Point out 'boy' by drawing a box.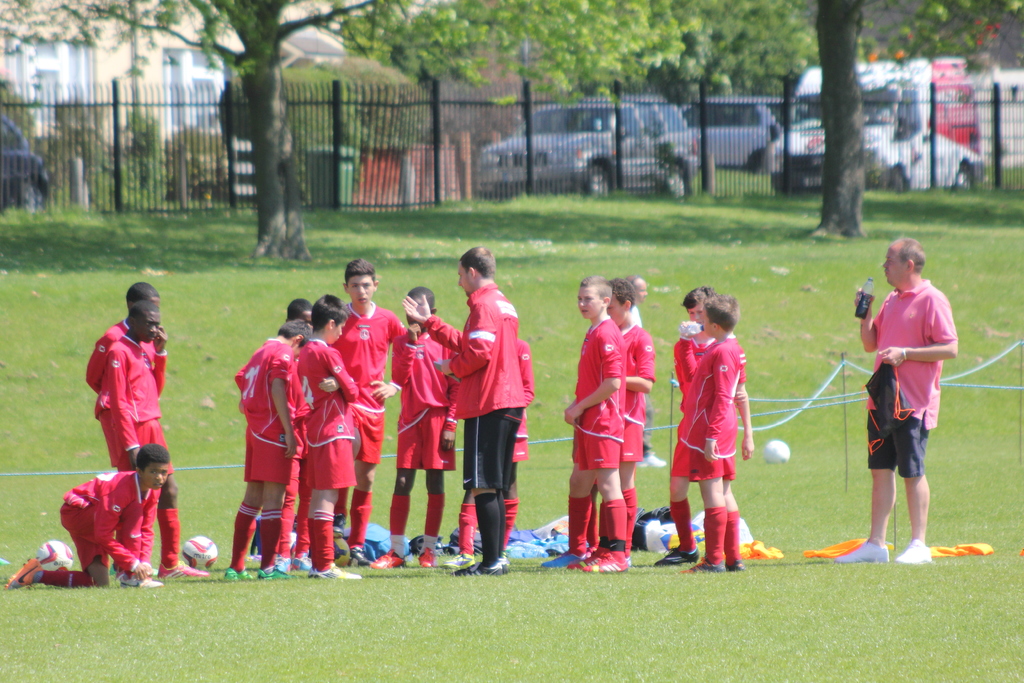
(x1=398, y1=292, x2=537, y2=575).
